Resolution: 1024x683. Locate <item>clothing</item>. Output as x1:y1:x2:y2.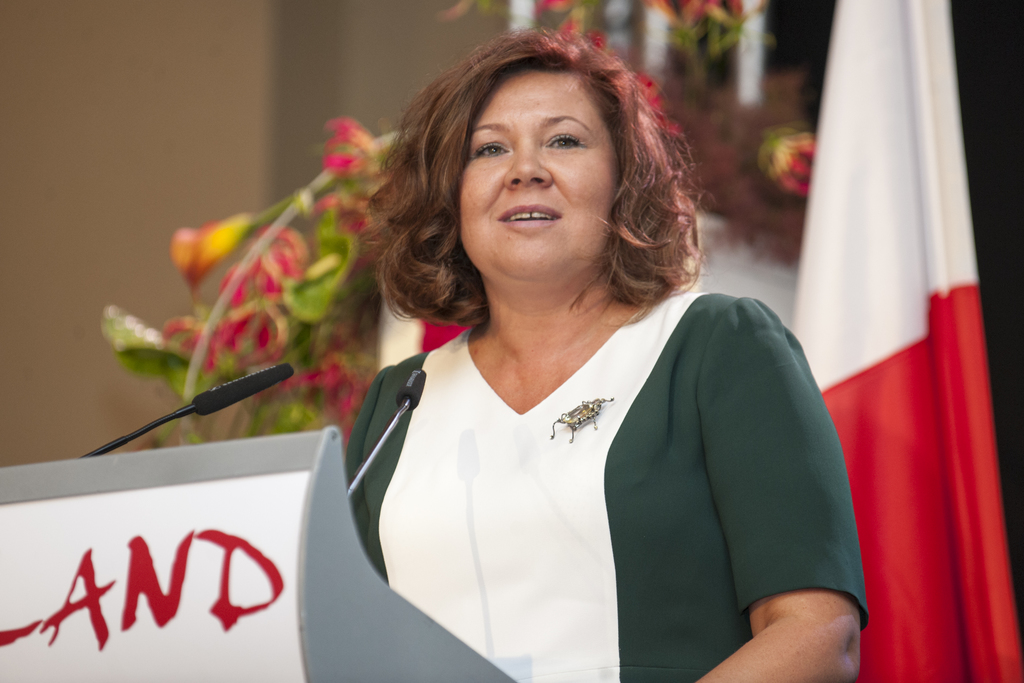
336:281:772:674.
